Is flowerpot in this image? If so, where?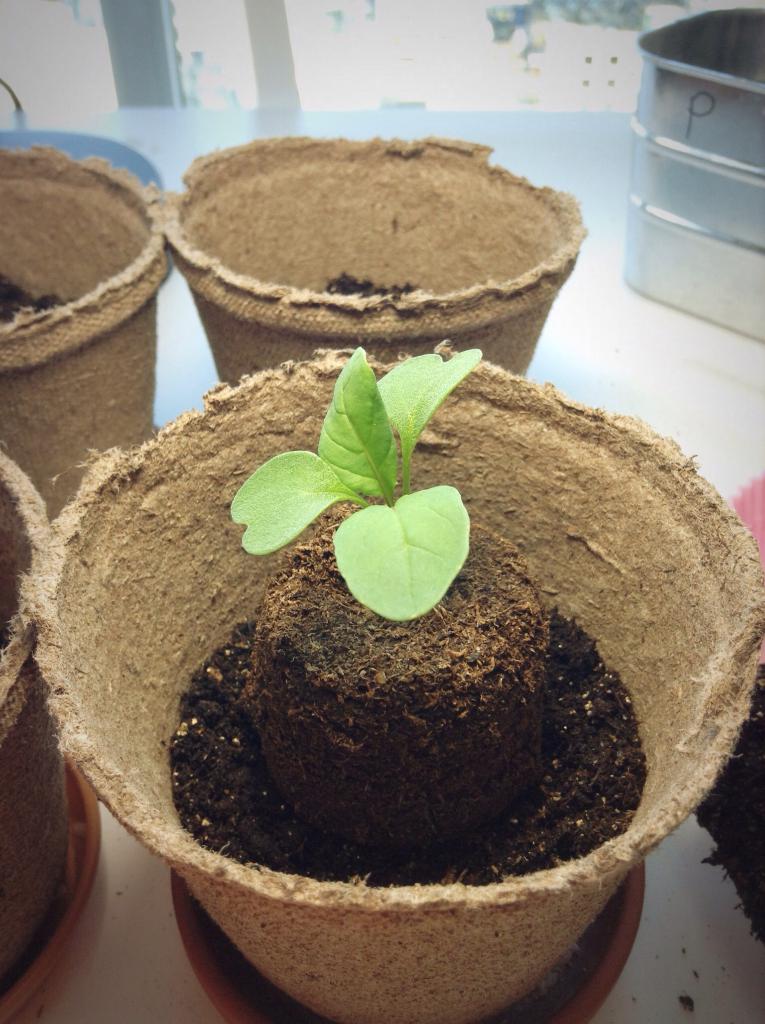
Yes, at <box>168,134,587,392</box>.
